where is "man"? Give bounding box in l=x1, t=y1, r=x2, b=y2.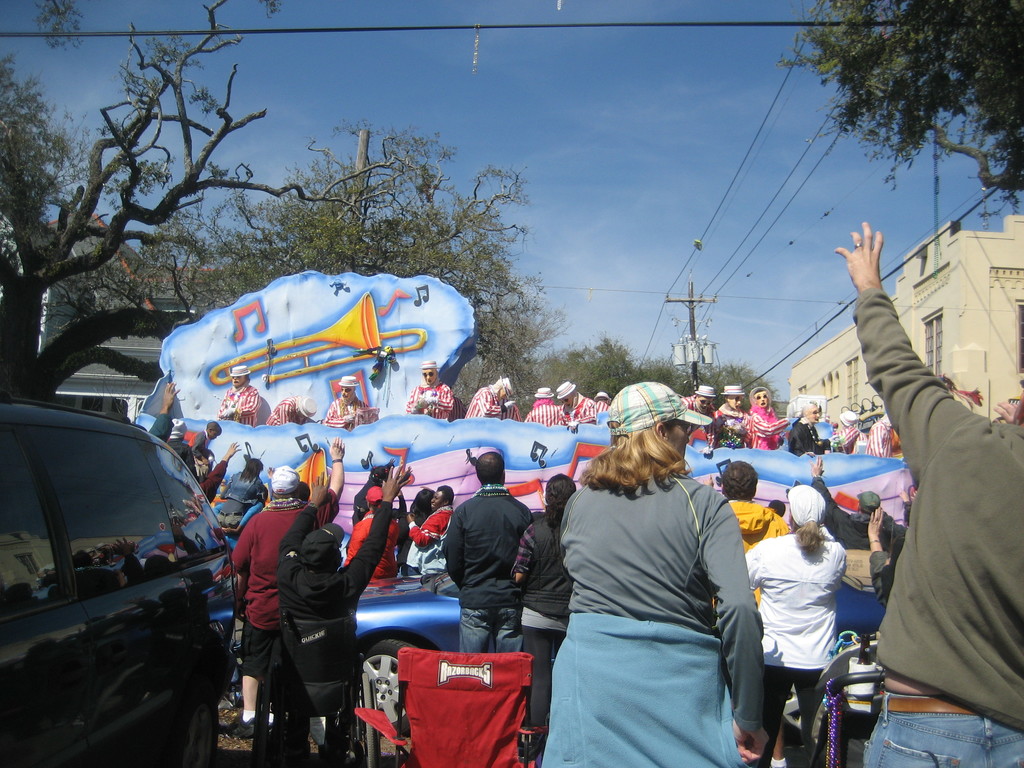
l=266, t=396, r=316, b=429.
